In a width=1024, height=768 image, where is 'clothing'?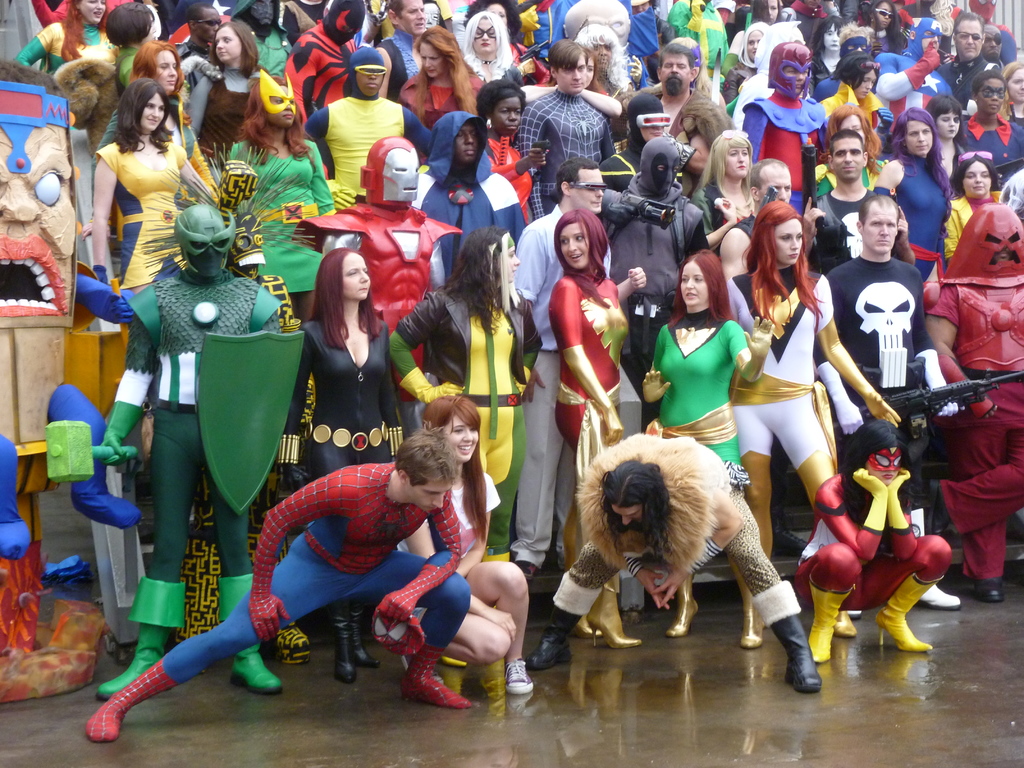
308, 200, 447, 331.
